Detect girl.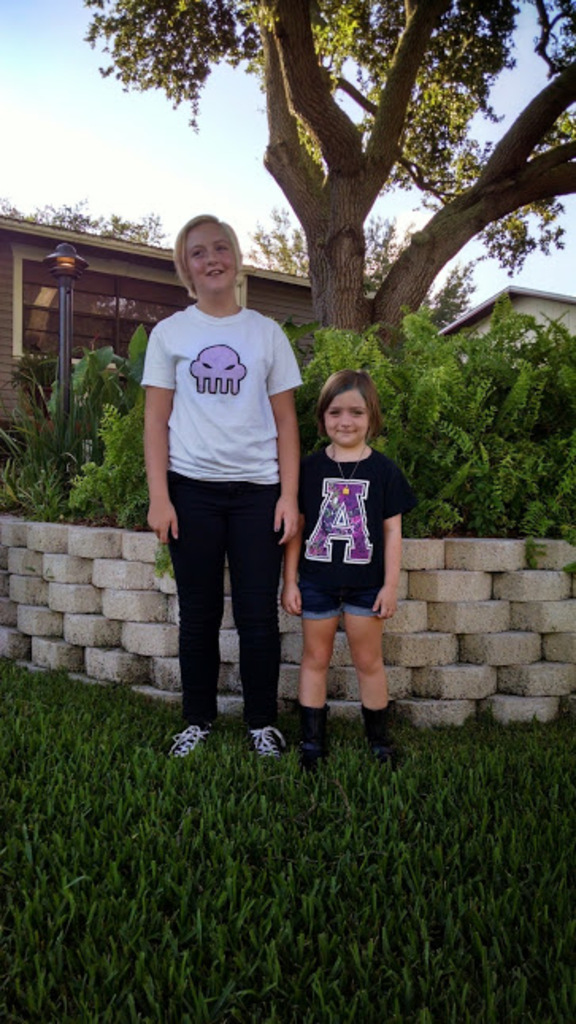
Detected at (284,367,397,770).
